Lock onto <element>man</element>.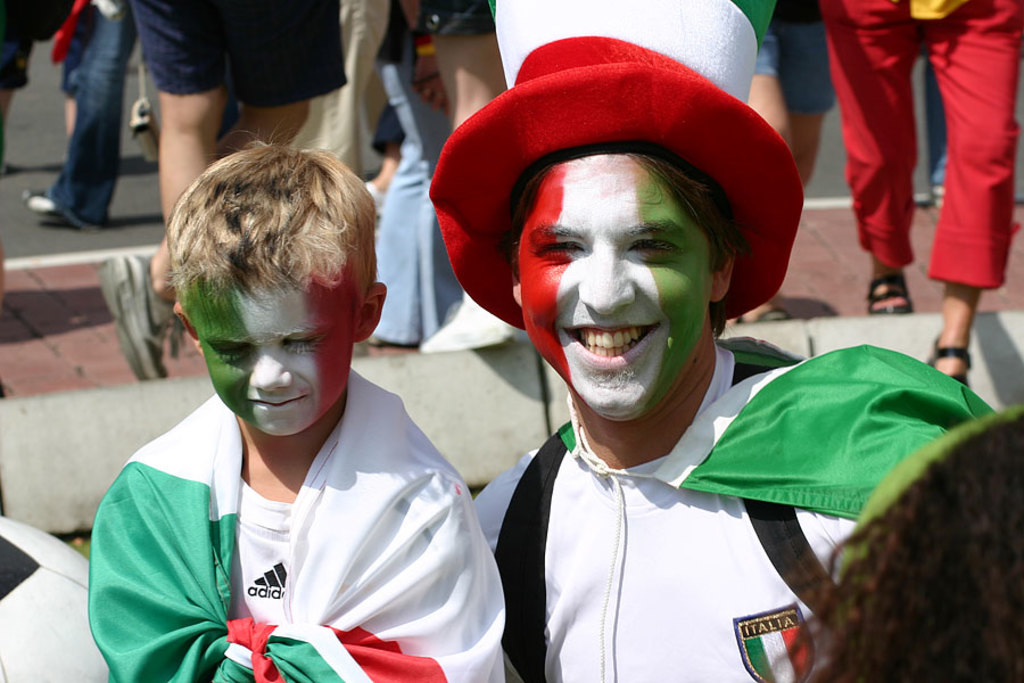
Locked: x1=444, y1=34, x2=1010, y2=682.
